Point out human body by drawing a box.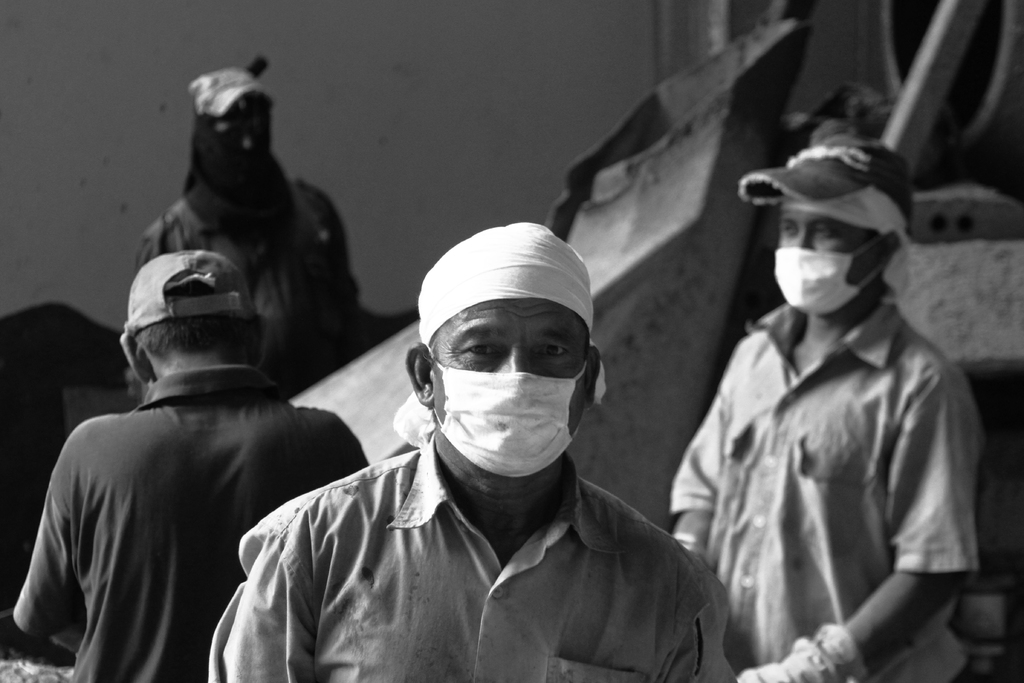
region(132, 68, 372, 397).
